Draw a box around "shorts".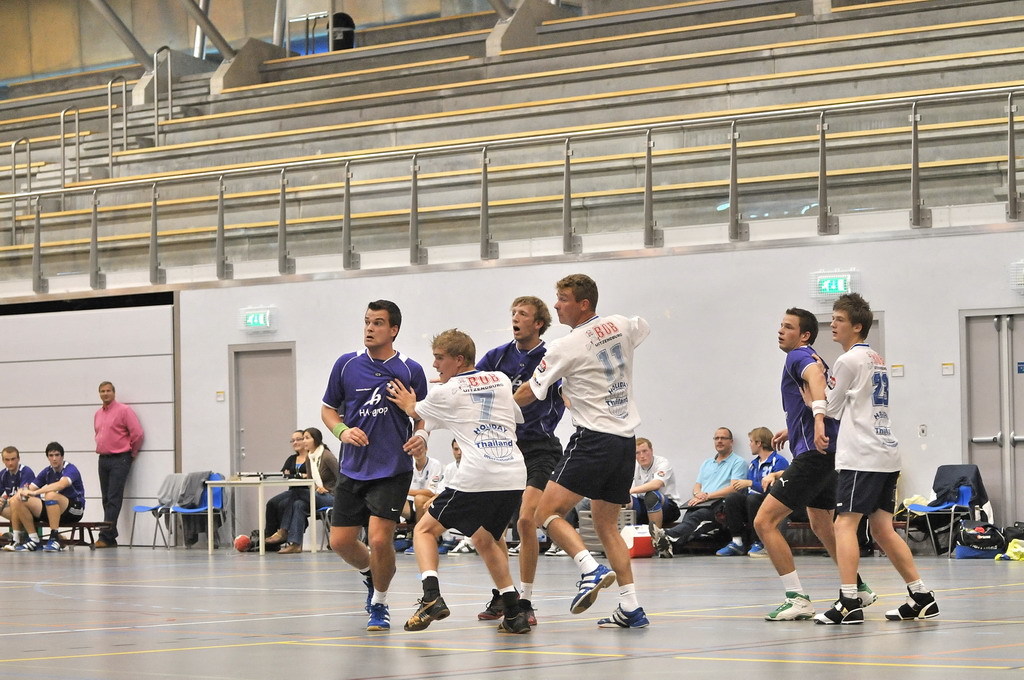
(769, 453, 833, 508).
